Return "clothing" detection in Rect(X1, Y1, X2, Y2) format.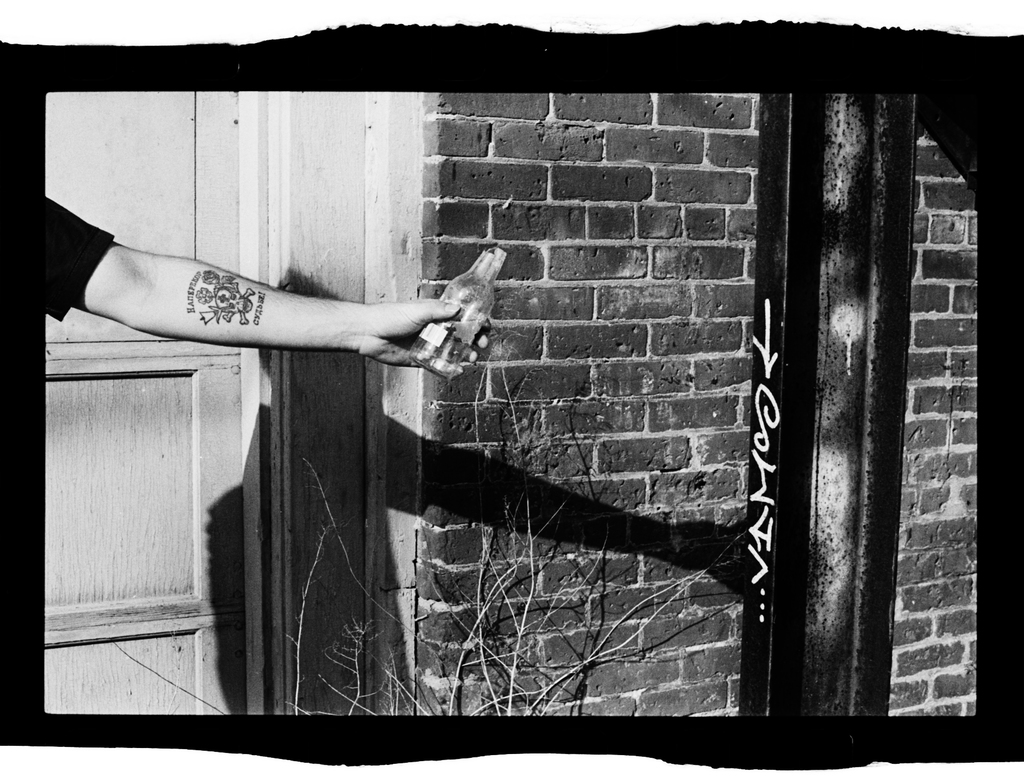
Rect(46, 194, 114, 323).
